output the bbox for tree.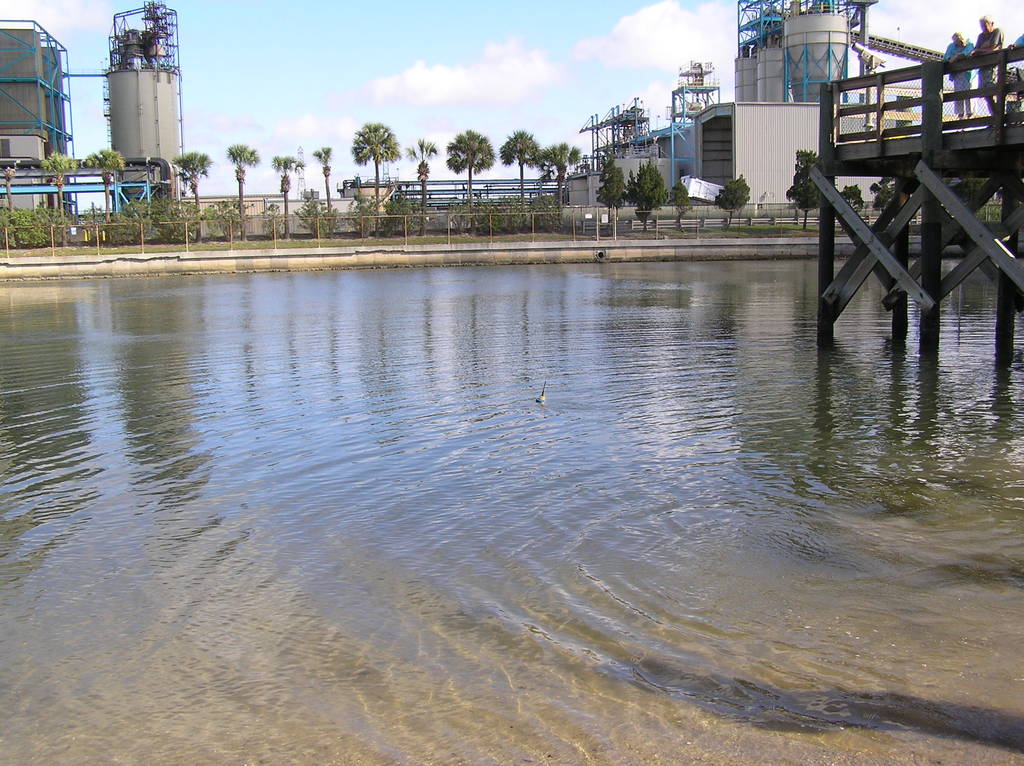
pyautogui.locateOnScreen(0, 203, 47, 276).
